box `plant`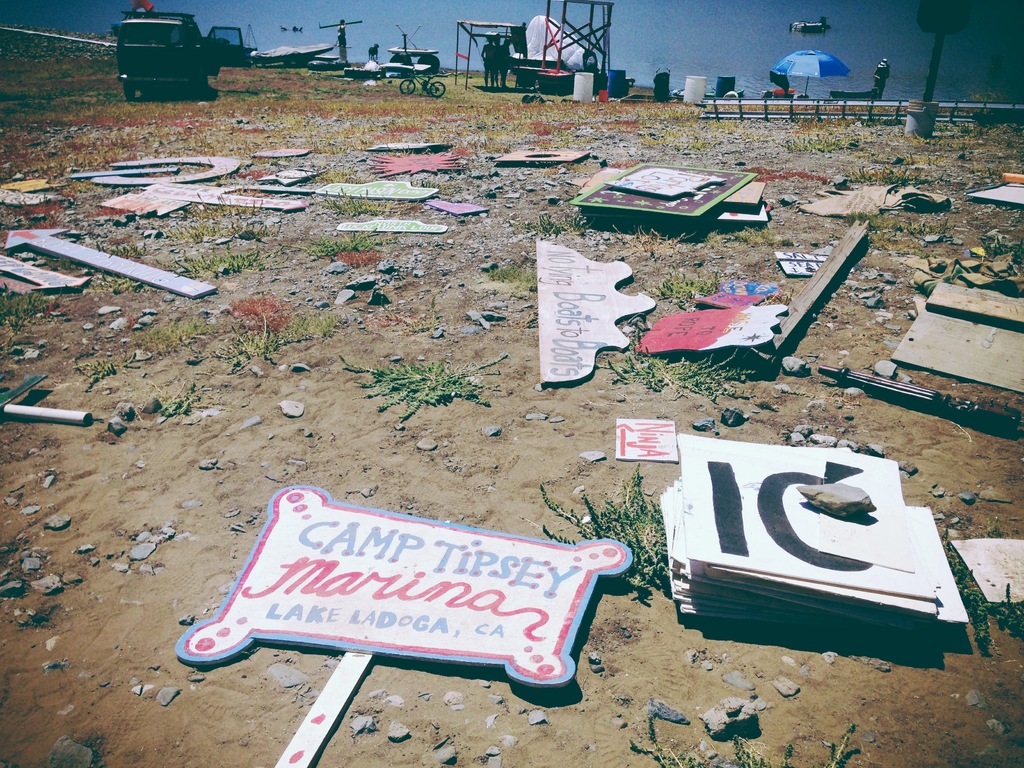
region(488, 257, 537, 291)
